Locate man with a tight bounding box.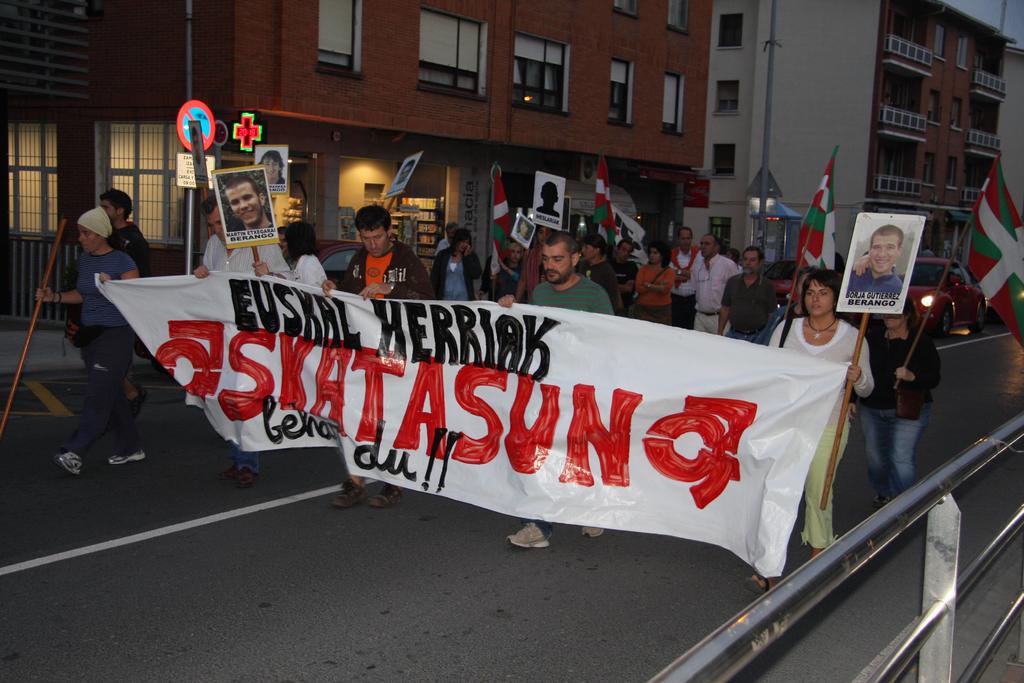
<region>68, 185, 158, 361</region>.
